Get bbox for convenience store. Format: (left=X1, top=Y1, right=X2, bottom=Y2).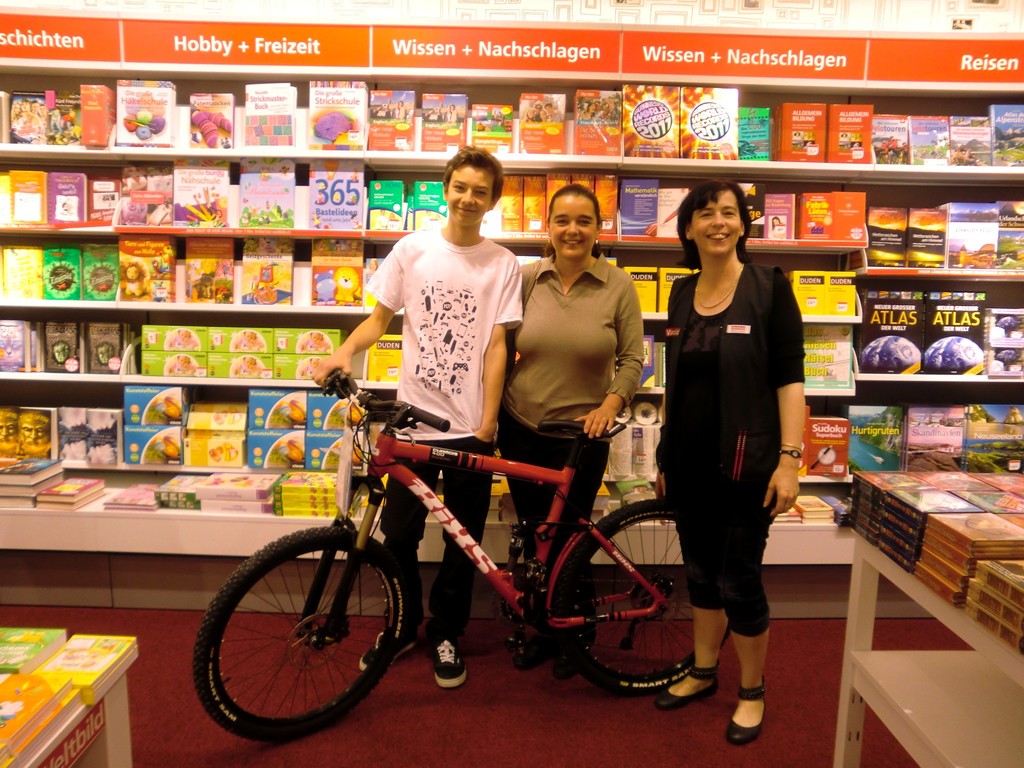
(left=21, top=23, right=1023, bottom=719).
